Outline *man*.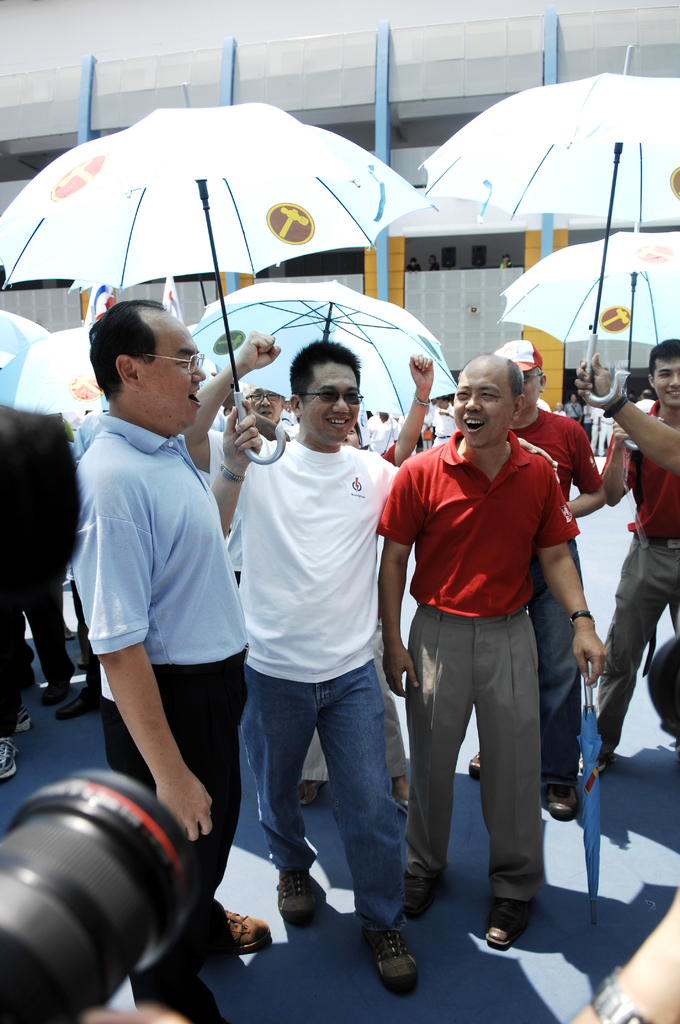
Outline: {"x1": 350, "y1": 399, "x2": 501, "y2": 468}.
